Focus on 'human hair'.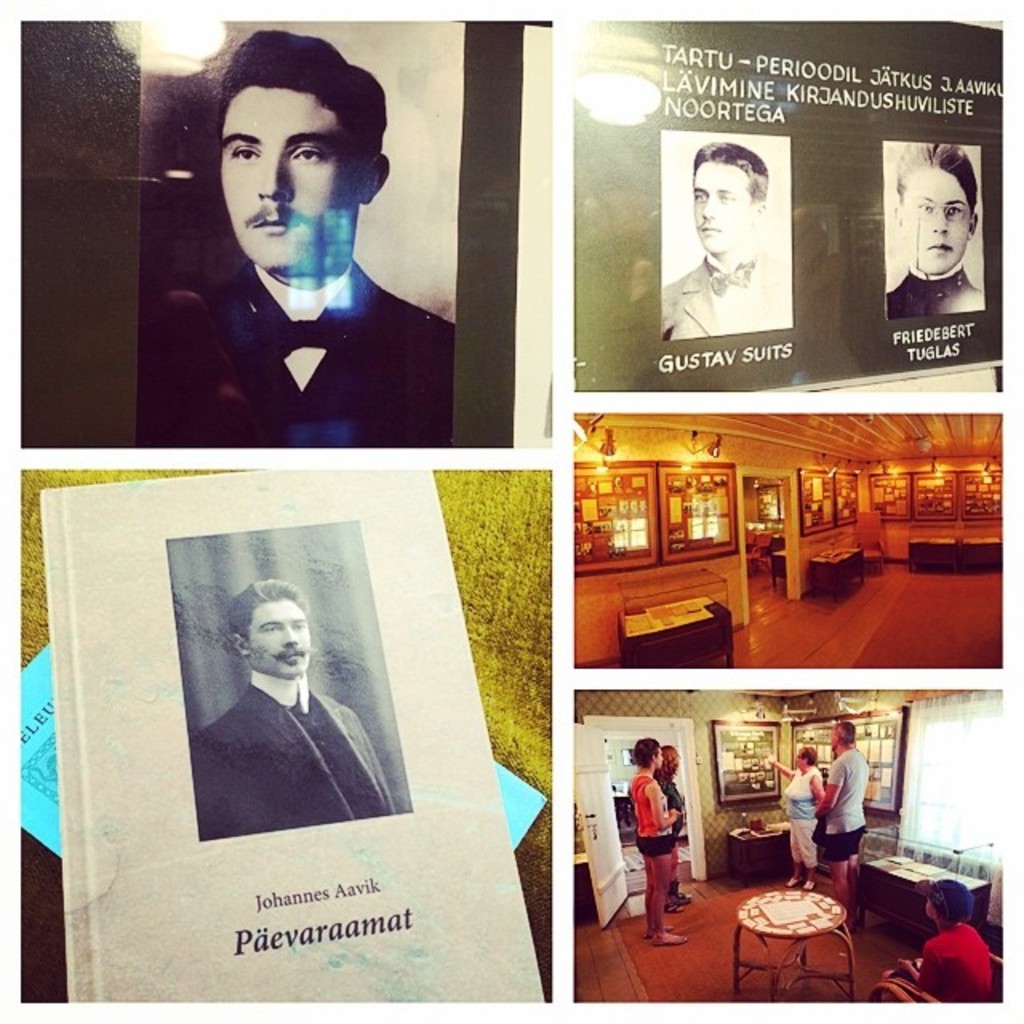
Focused at (x1=202, y1=50, x2=376, y2=210).
